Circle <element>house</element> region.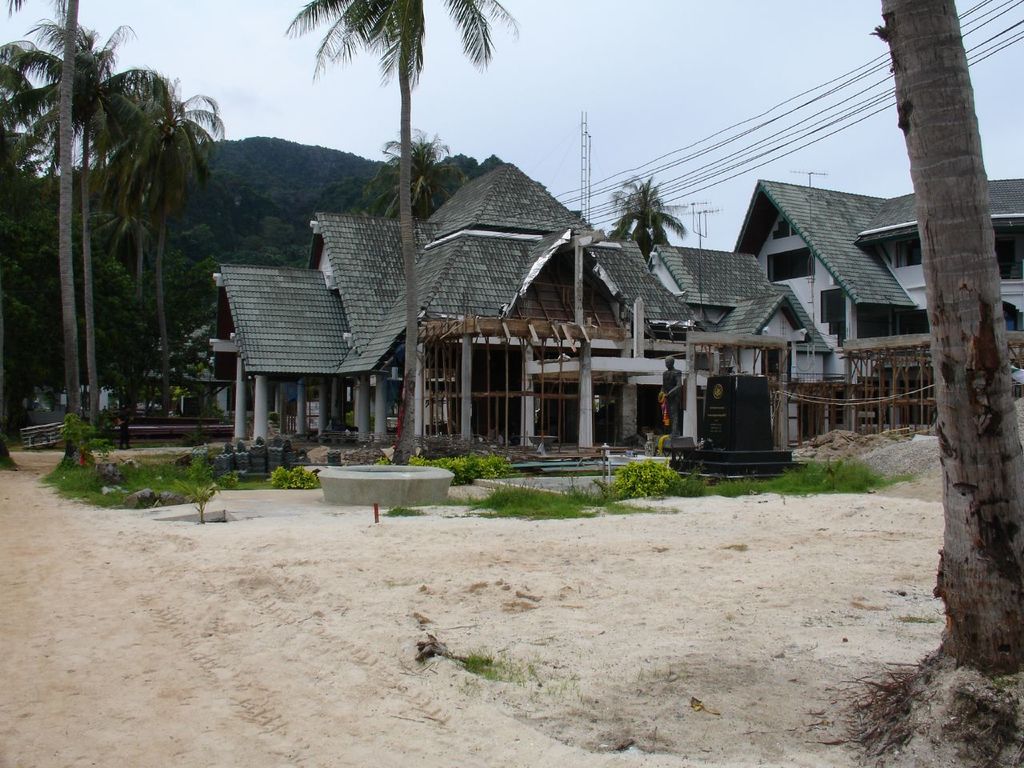
Region: rect(733, 186, 1023, 402).
